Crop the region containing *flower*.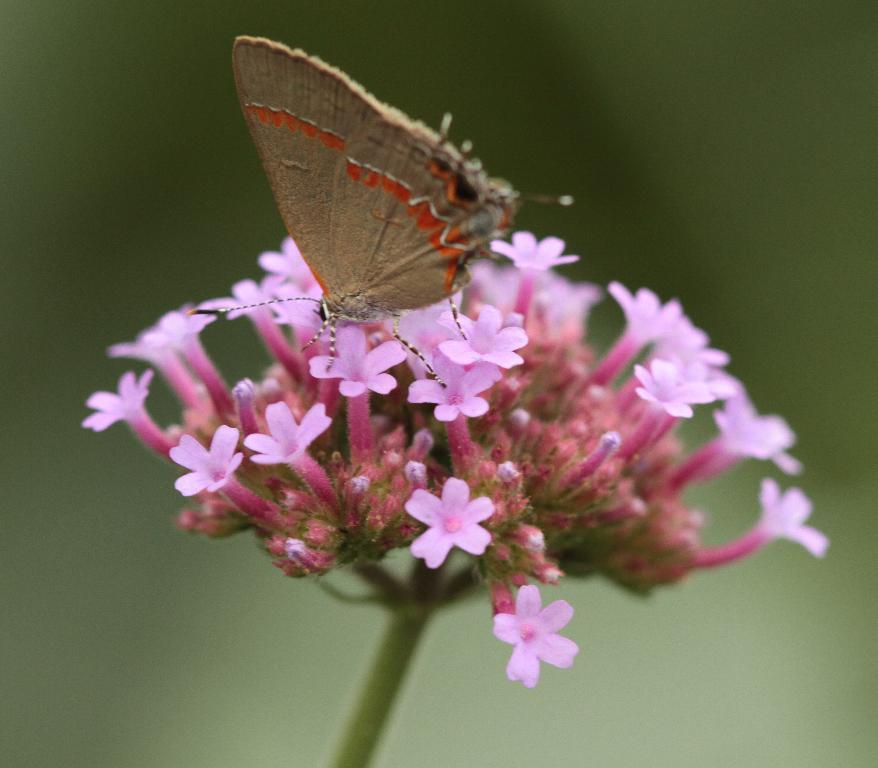
Crop region: detection(207, 281, 271, 327).
